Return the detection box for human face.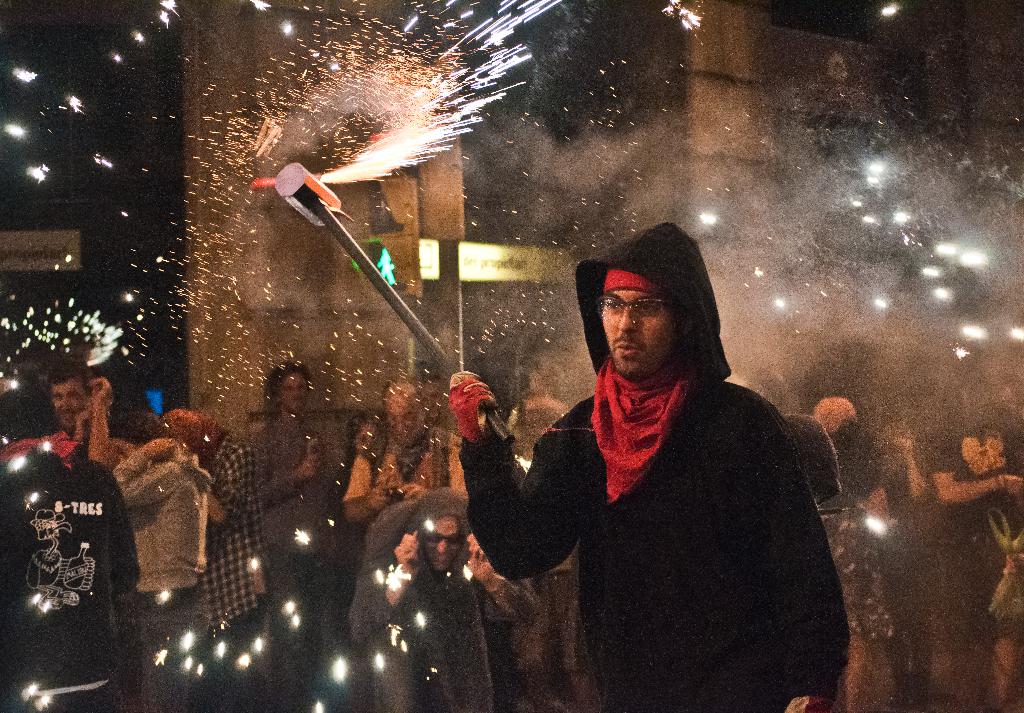
(left=284, top=370, right=309, bottom=407).
